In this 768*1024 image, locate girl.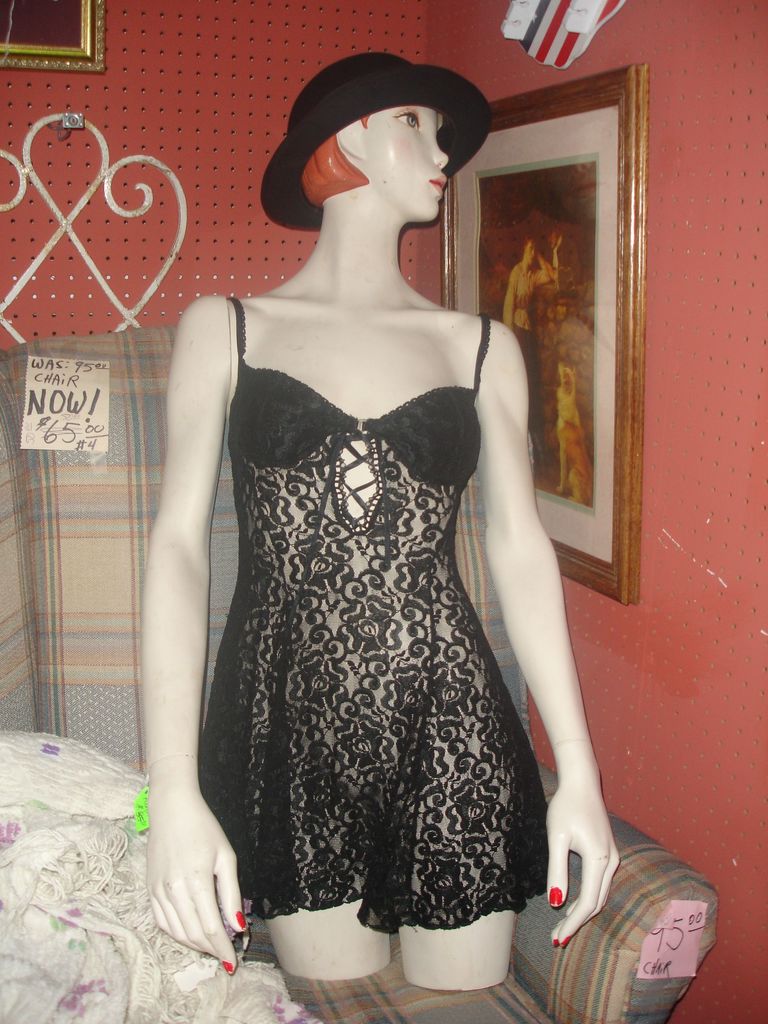
Bounding box: 143 52 620 993.
